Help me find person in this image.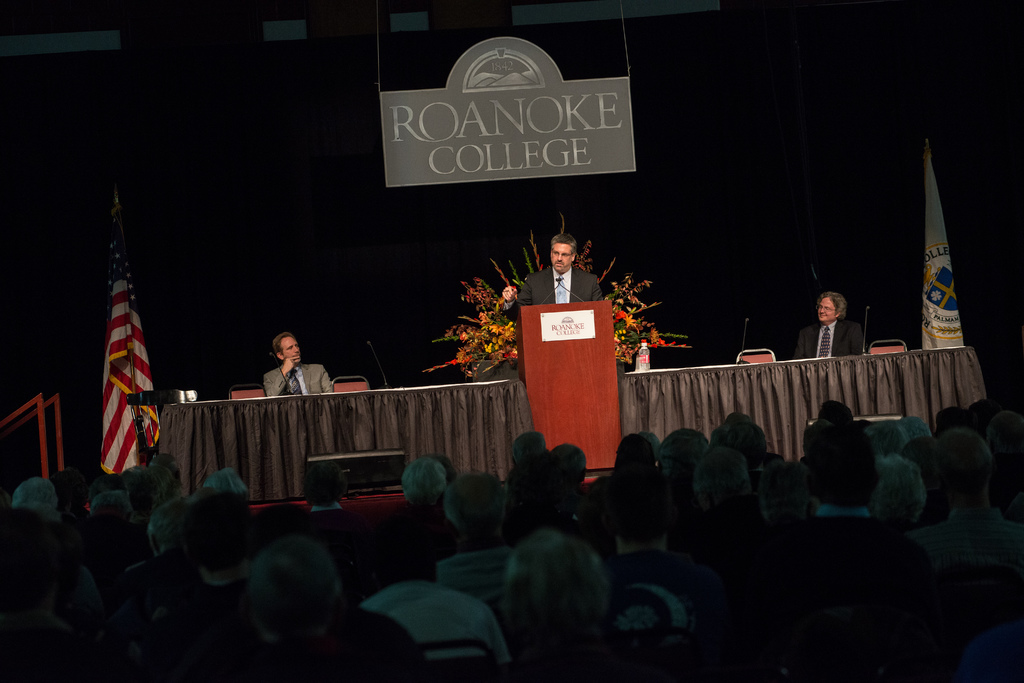
Found it: [x1=74, y1=479, x2=134, y2=591].
